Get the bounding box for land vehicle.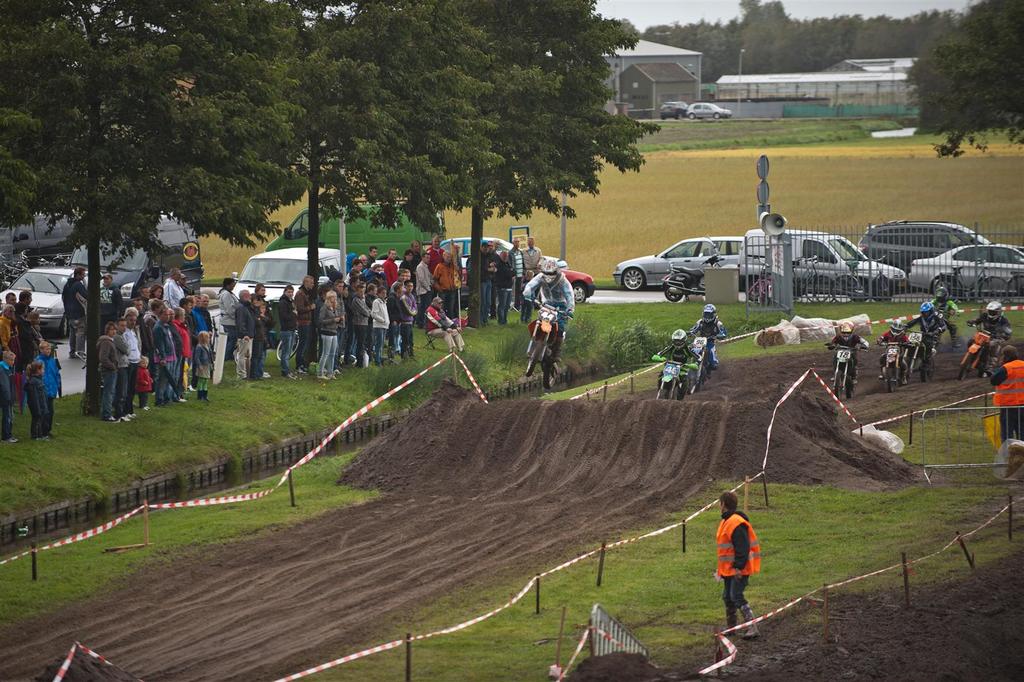
<bbox>882, 343, 900, 388</bbox>.
